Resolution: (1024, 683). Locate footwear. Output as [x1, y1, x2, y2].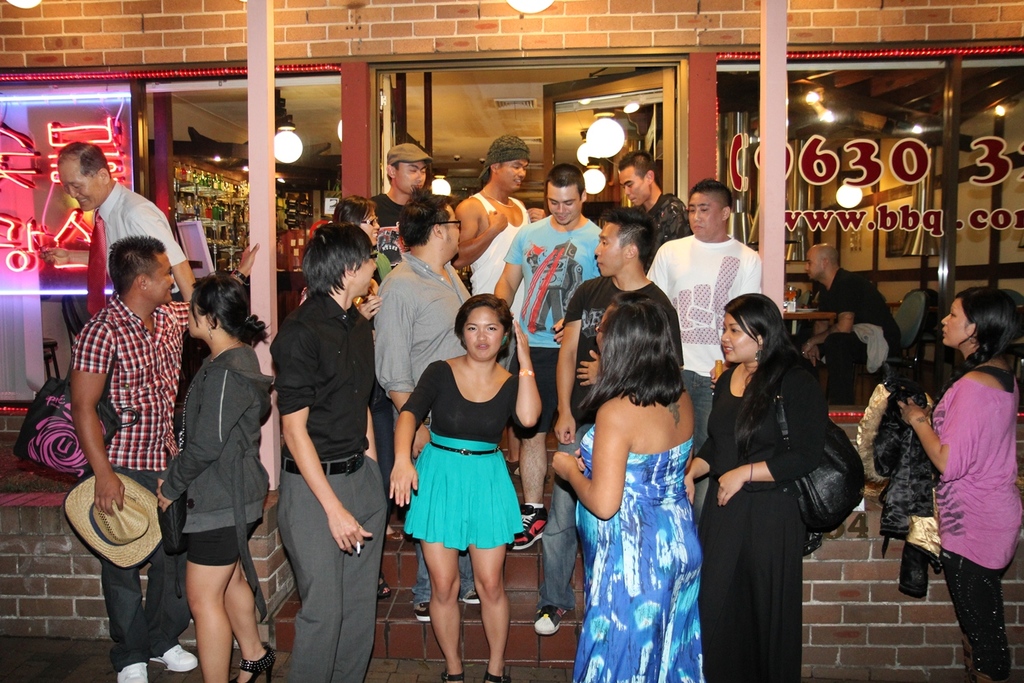
[115, 663, 145, 682].
